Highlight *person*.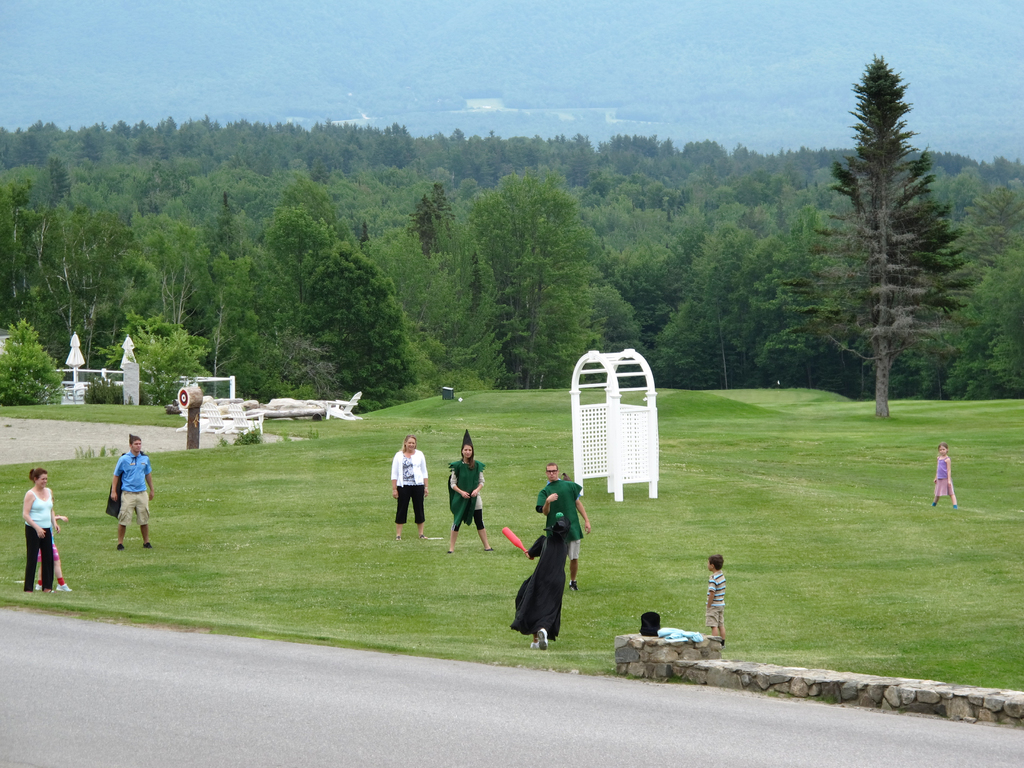
Highlighted region: [931,441,963,514].
